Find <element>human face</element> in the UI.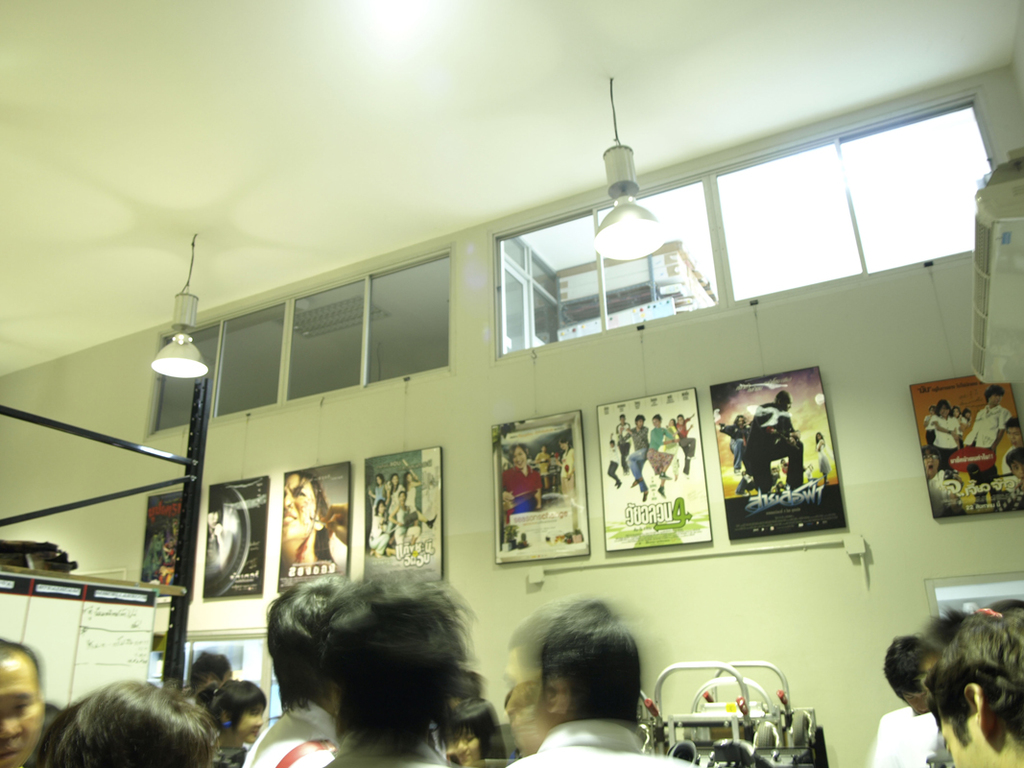
UI element at rect(512, 445, 524, 468).
